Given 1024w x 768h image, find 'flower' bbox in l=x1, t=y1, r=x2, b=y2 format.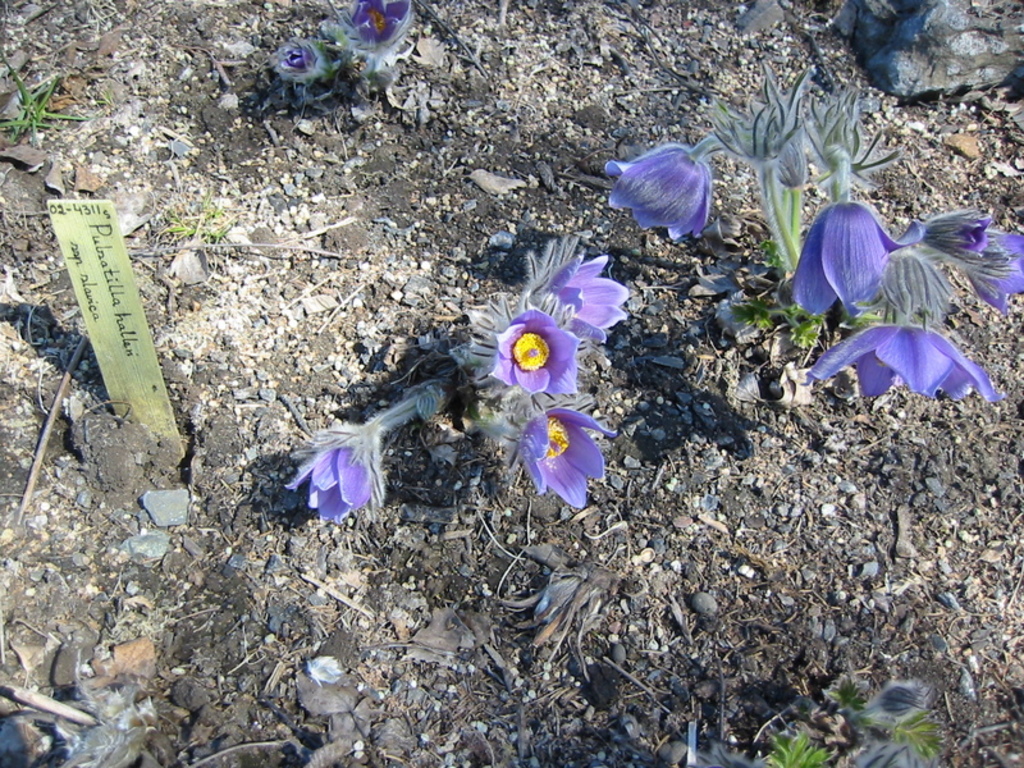
l=968, t=220, r=1023, b=315.
